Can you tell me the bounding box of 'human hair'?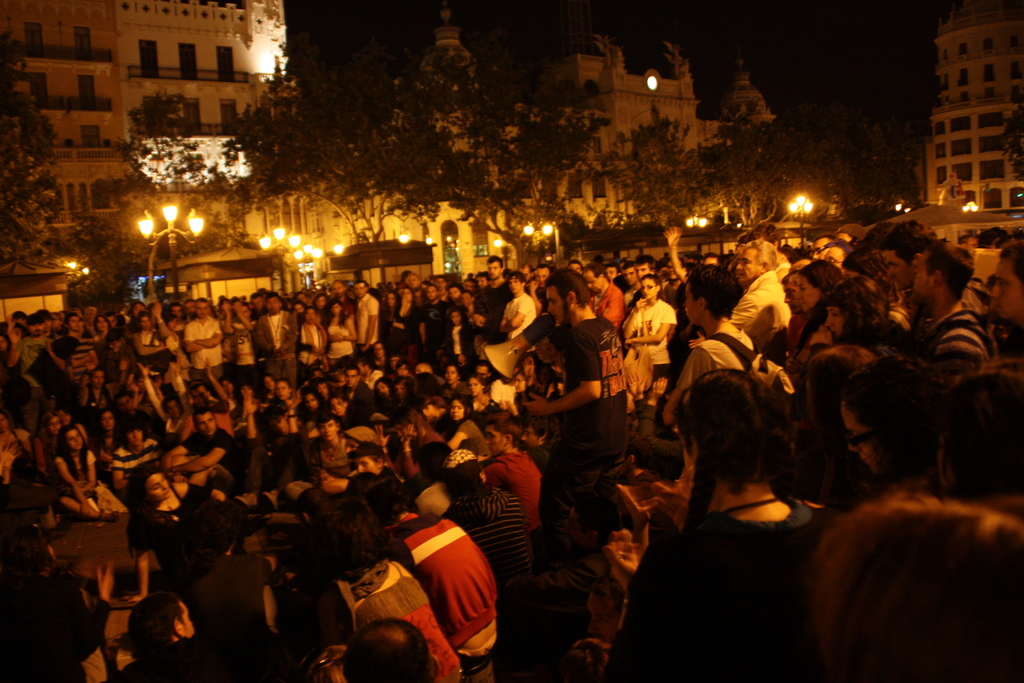
(997,241,1023,283).
